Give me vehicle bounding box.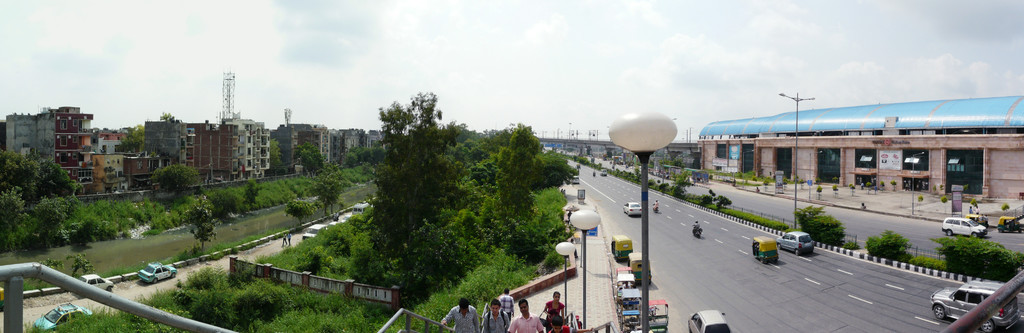
(964,213,987,225).
